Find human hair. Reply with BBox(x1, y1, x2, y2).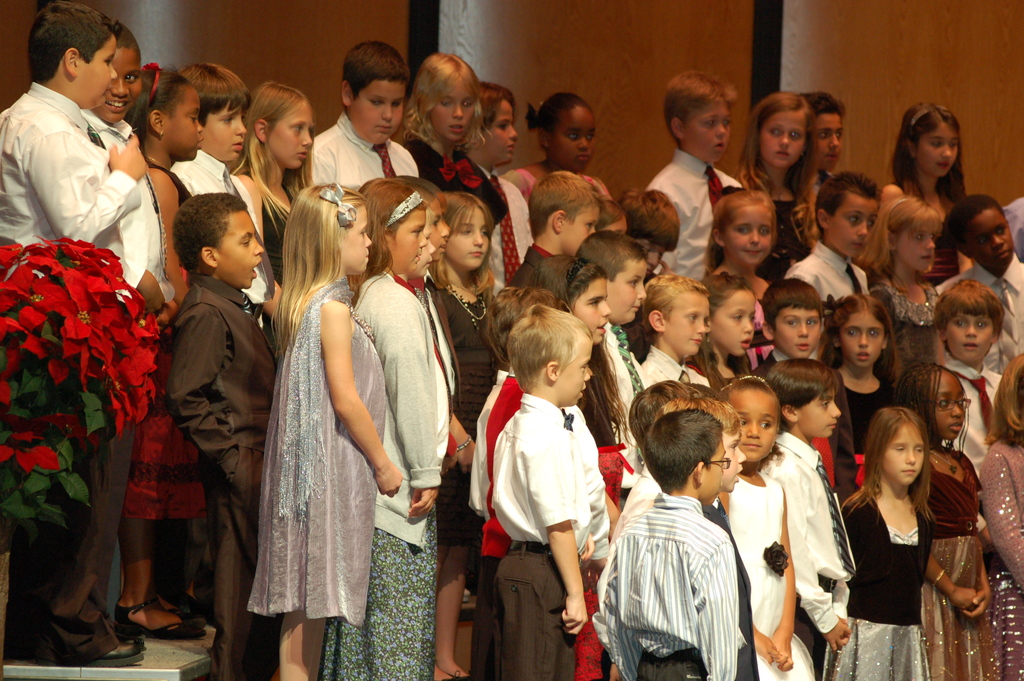
BBox(26, 0, 120, 79).
